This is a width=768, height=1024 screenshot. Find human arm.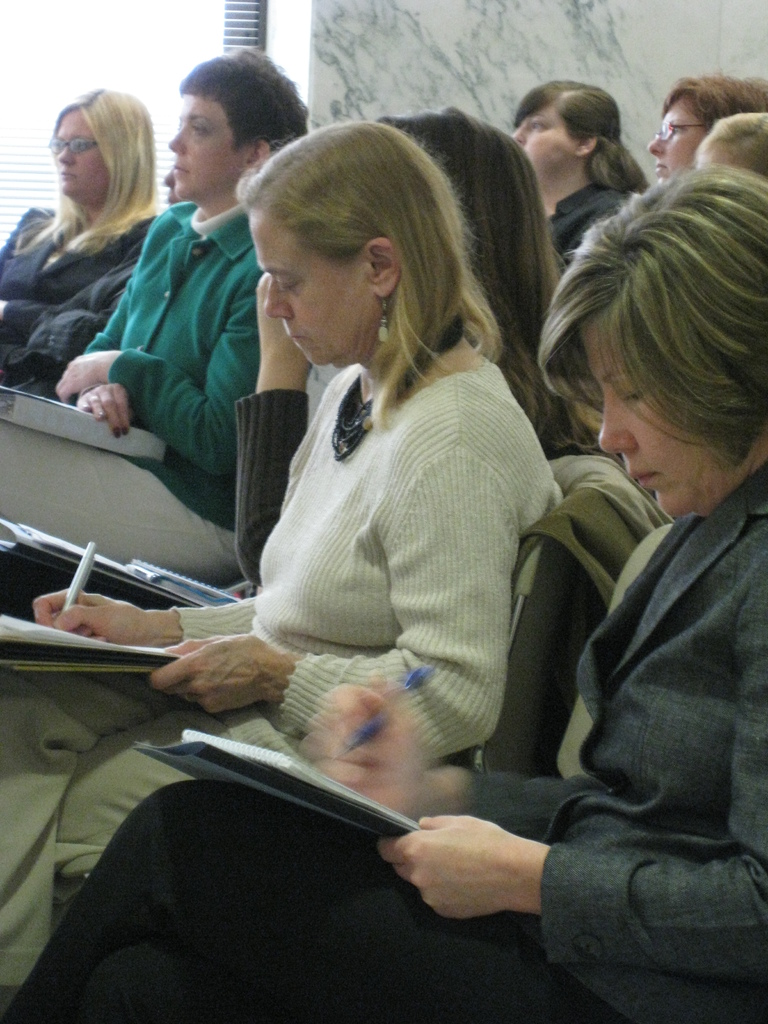
Bounding box: box(234, 253, 325, 580).
